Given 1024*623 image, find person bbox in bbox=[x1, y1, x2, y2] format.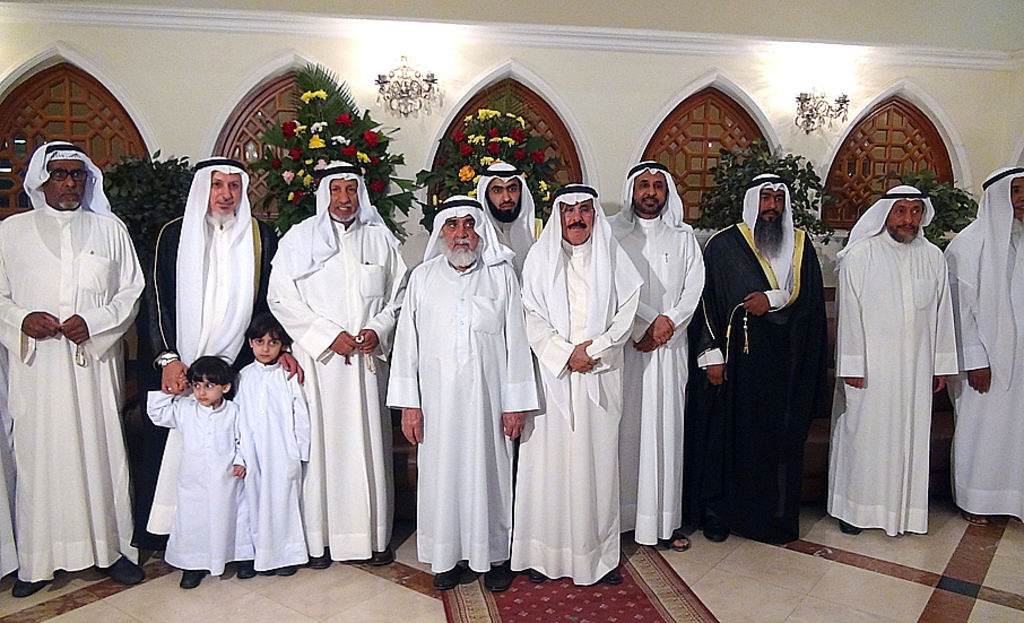
bbox=[0, 347, 20, 591].
